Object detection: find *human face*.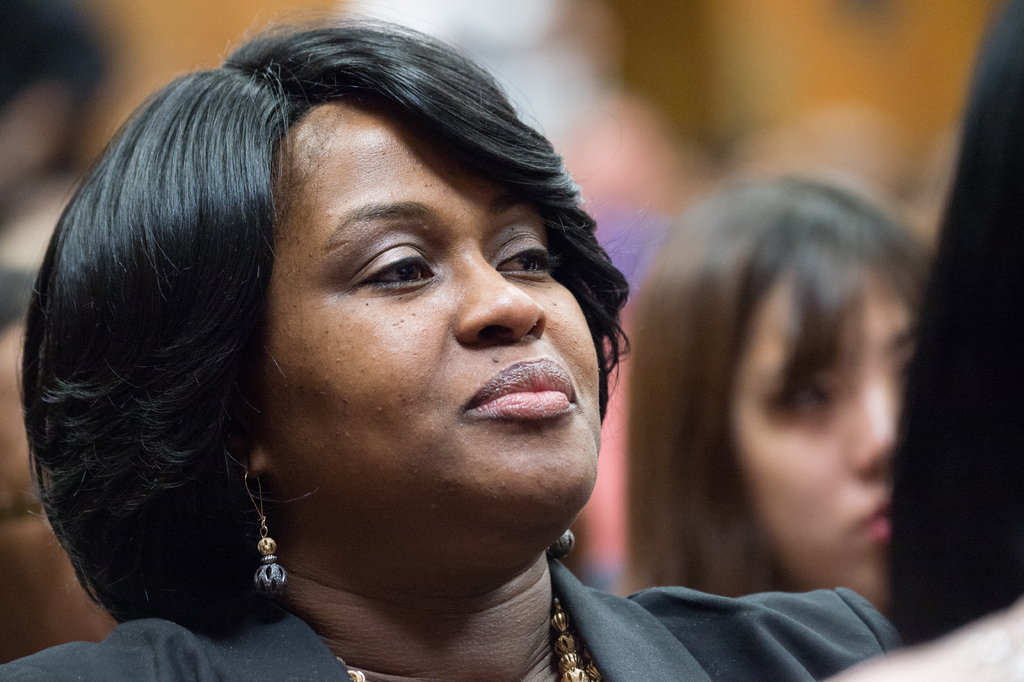
bbox(259, 101, 602, 576).
